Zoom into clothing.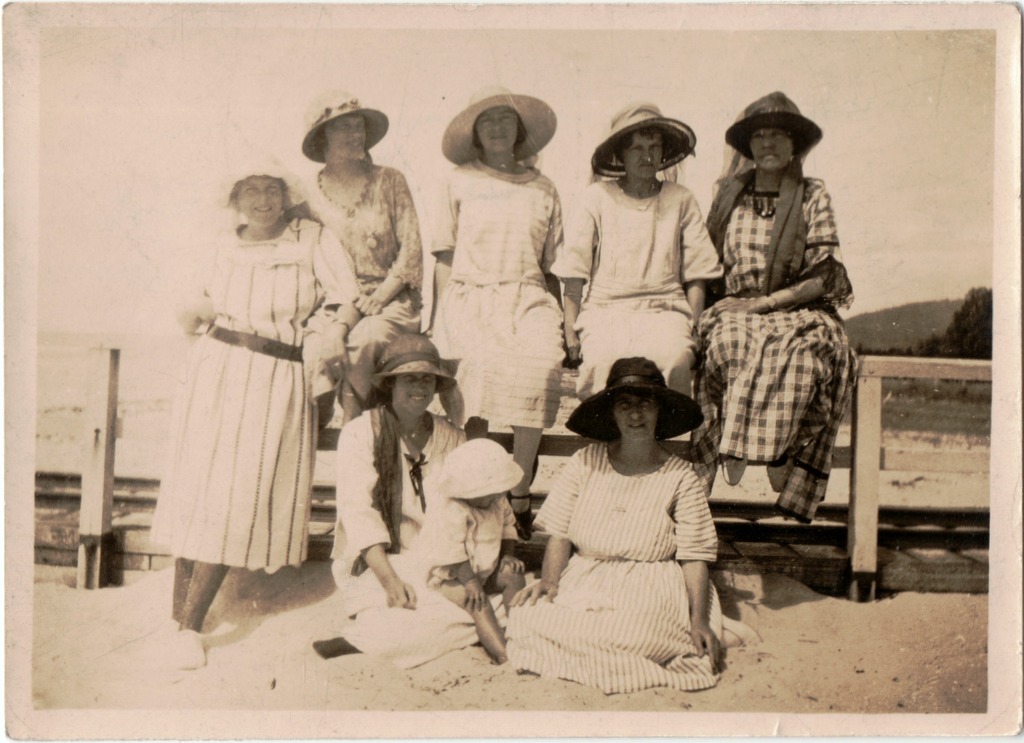
Zoom target: crop(333, 485, 518, 664).
